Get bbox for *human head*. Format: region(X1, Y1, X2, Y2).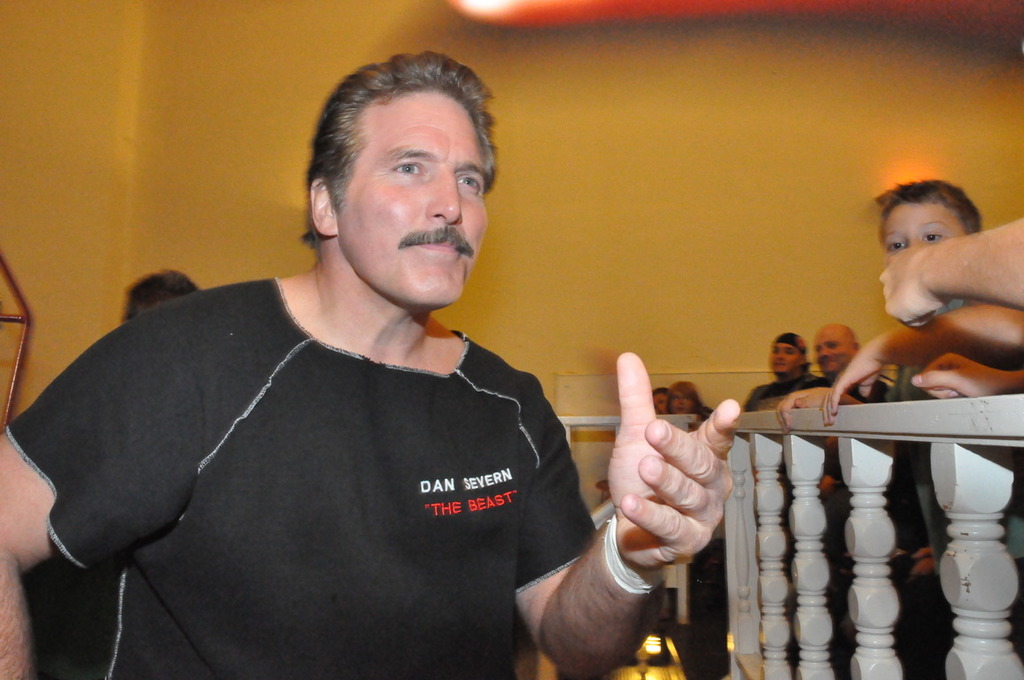
region(875, 177, 978, 262).
